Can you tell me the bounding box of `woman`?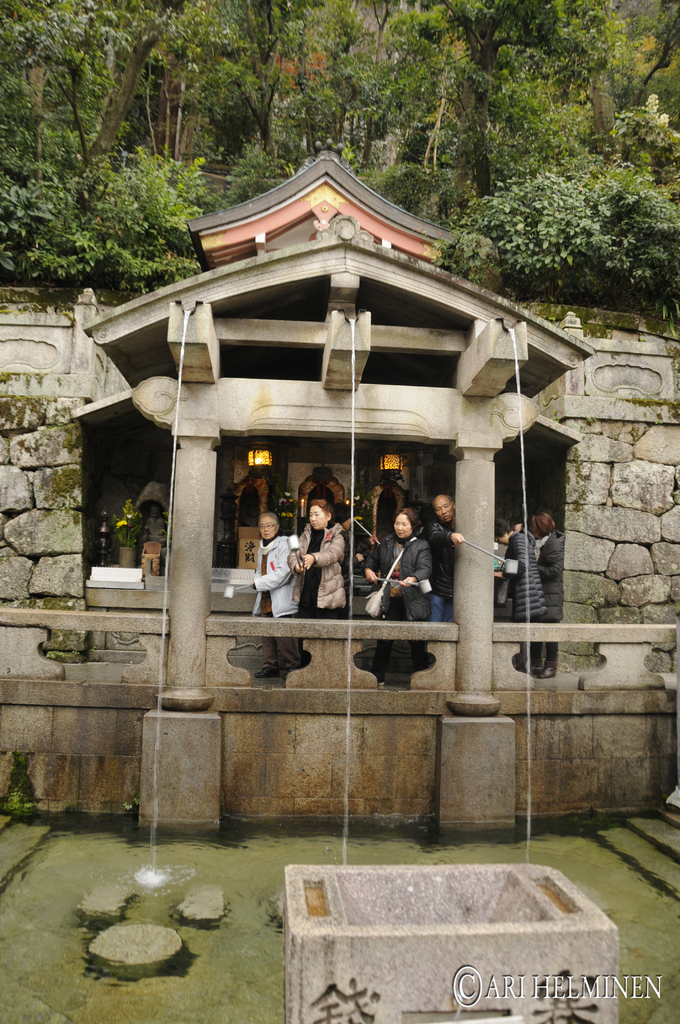
bbox=(250, 513, 303, 682).
